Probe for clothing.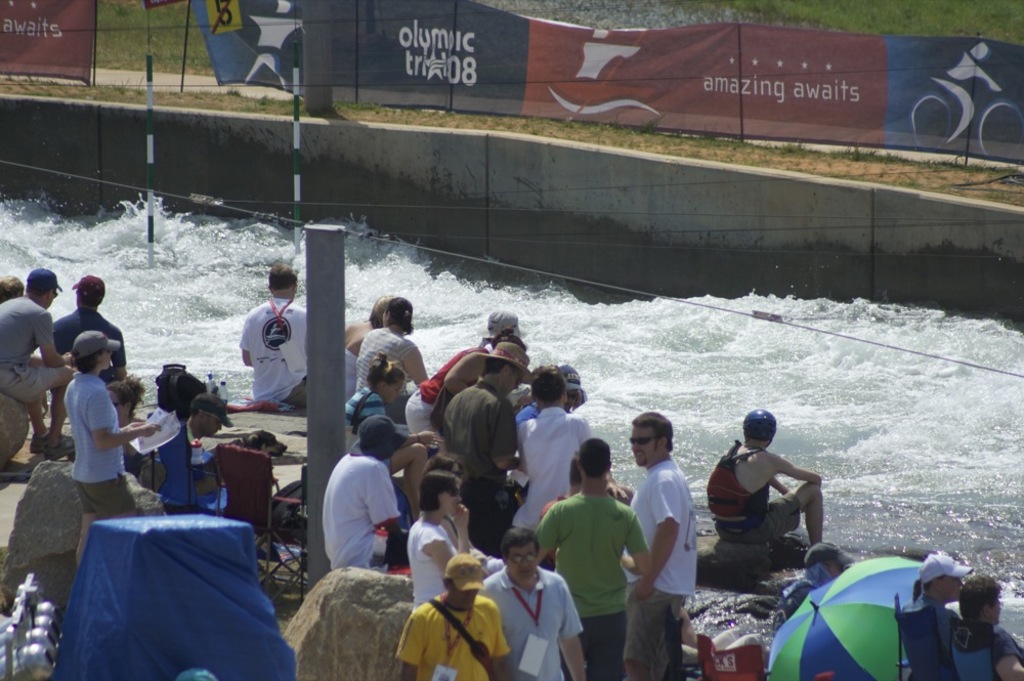
Probe result: 988, 630, 1015, 667.
